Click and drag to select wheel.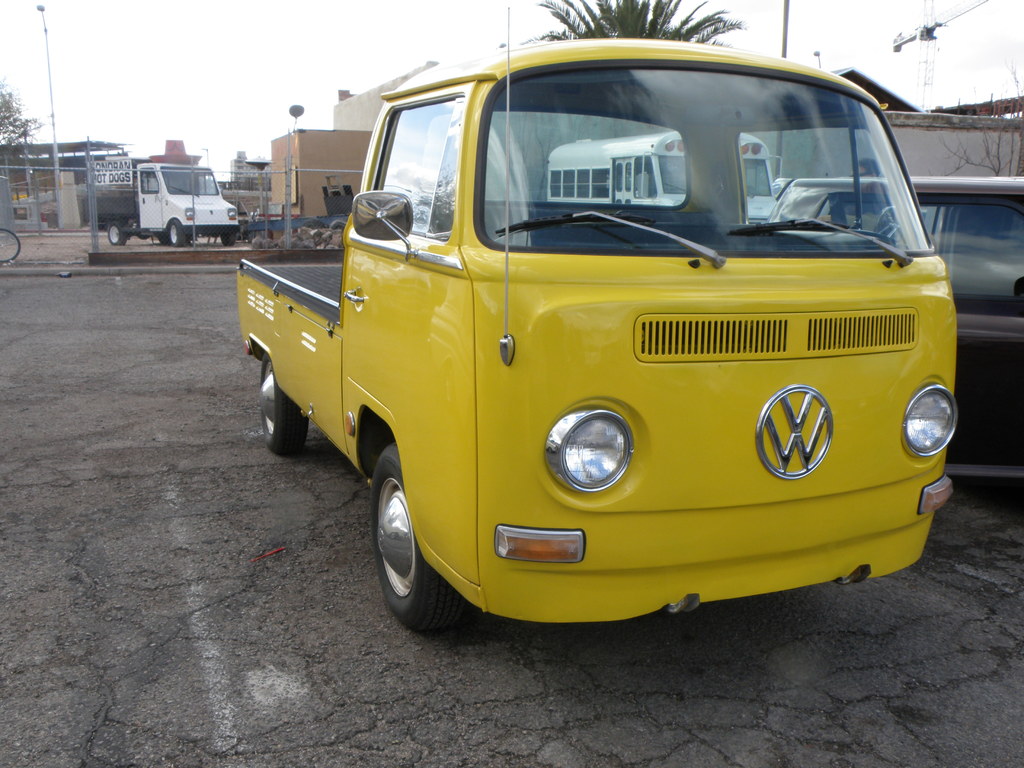
Selection: 359:443:458:626.
